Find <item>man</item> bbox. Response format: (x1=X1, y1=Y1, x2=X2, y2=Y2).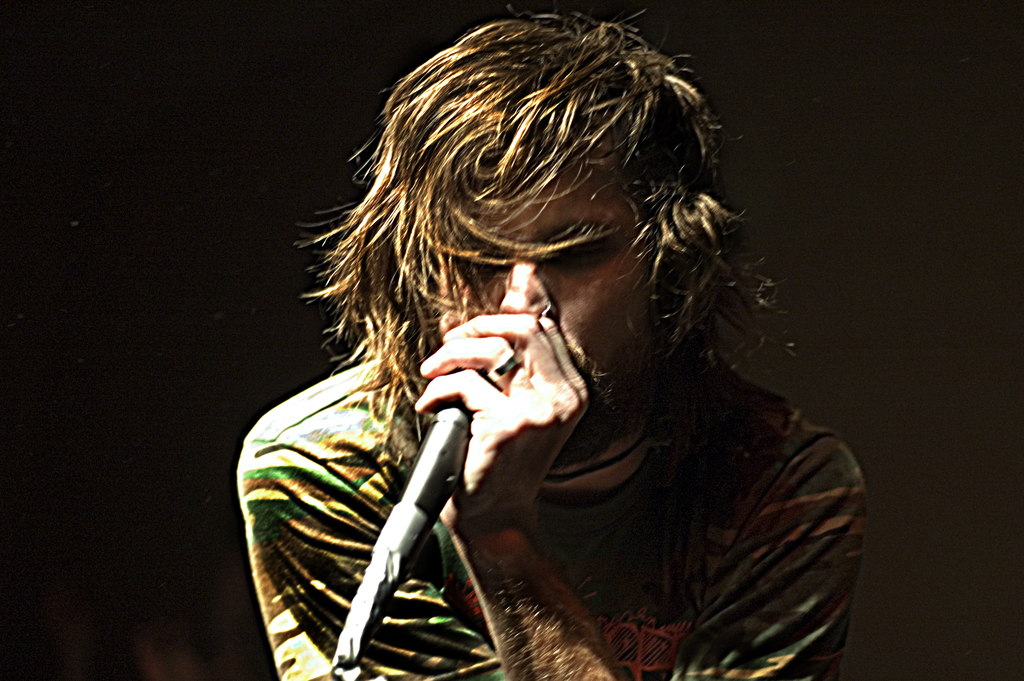
(x1=246, y1=3, x2=851, y2=680).
